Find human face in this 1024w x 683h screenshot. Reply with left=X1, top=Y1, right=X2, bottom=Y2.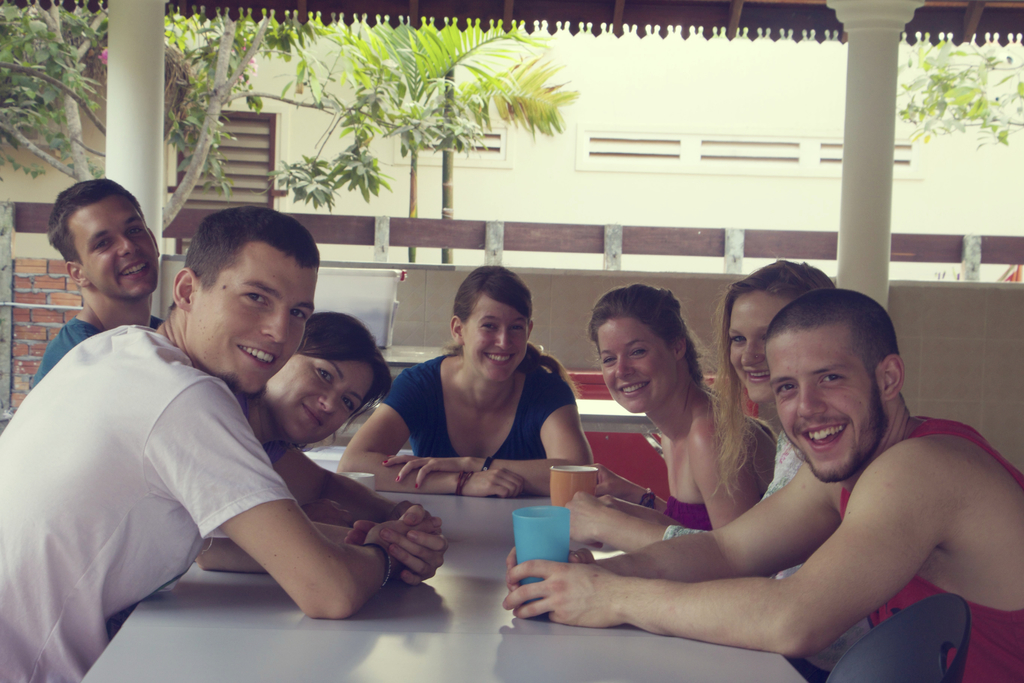
left=724, top=290, right=769, bottom=400.
